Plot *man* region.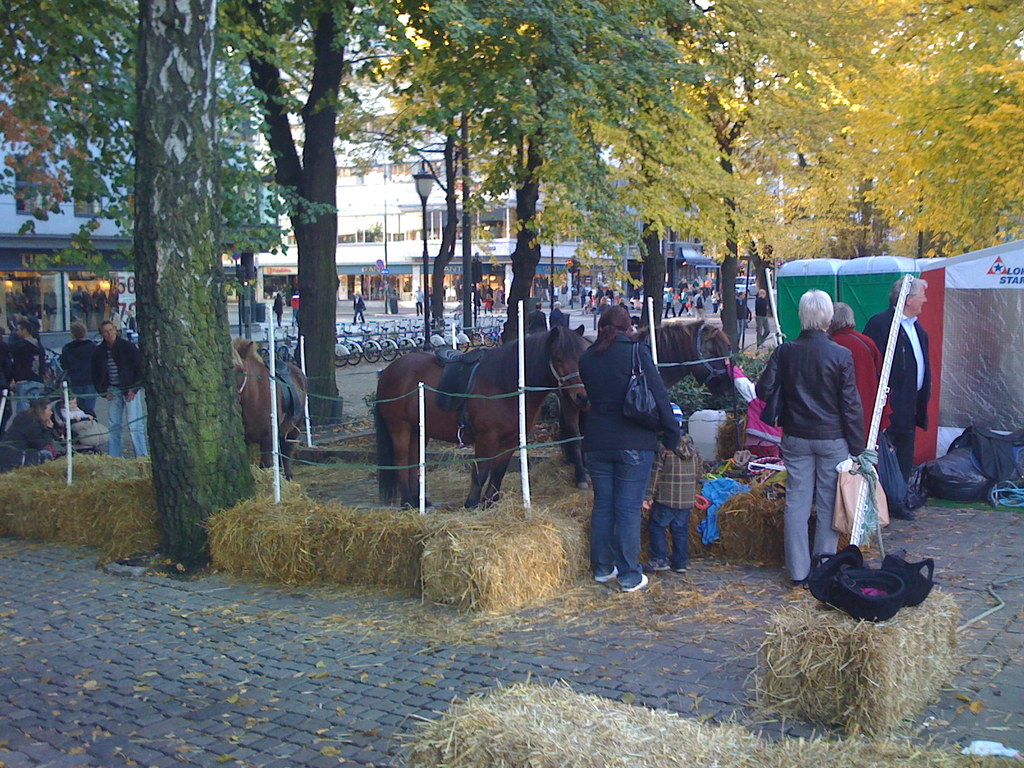
Plotted at crop(865, 276, 931, 485).
